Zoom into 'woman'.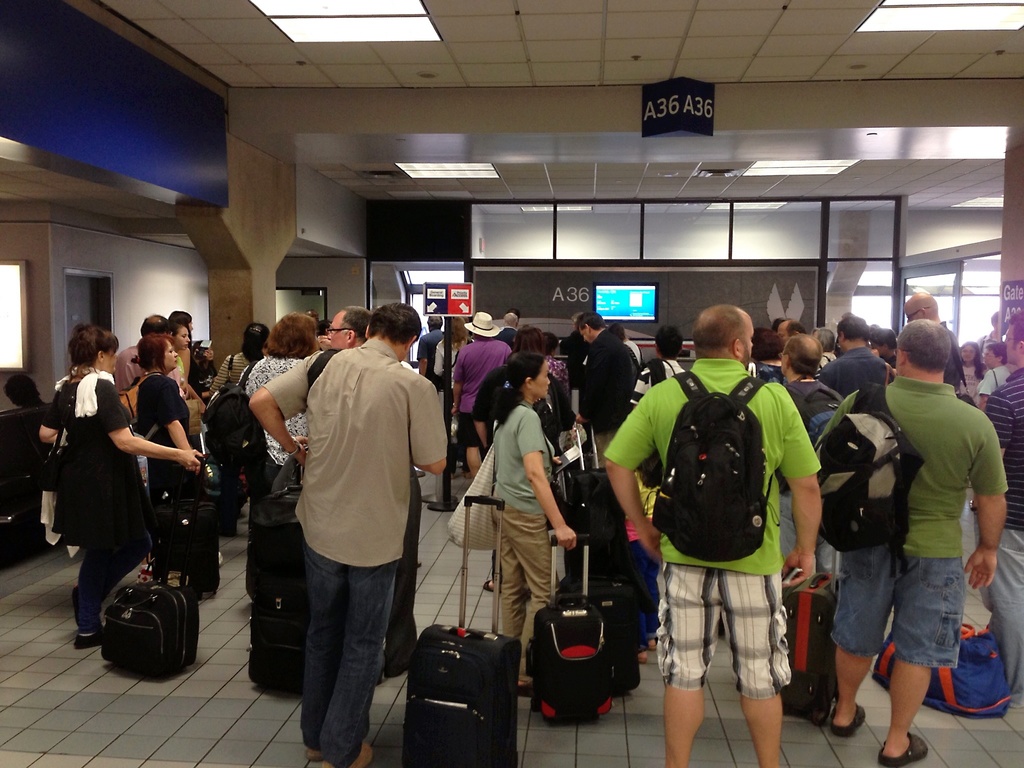
Zoom target: x1=137, y1=339, x2=228, y2=615.
